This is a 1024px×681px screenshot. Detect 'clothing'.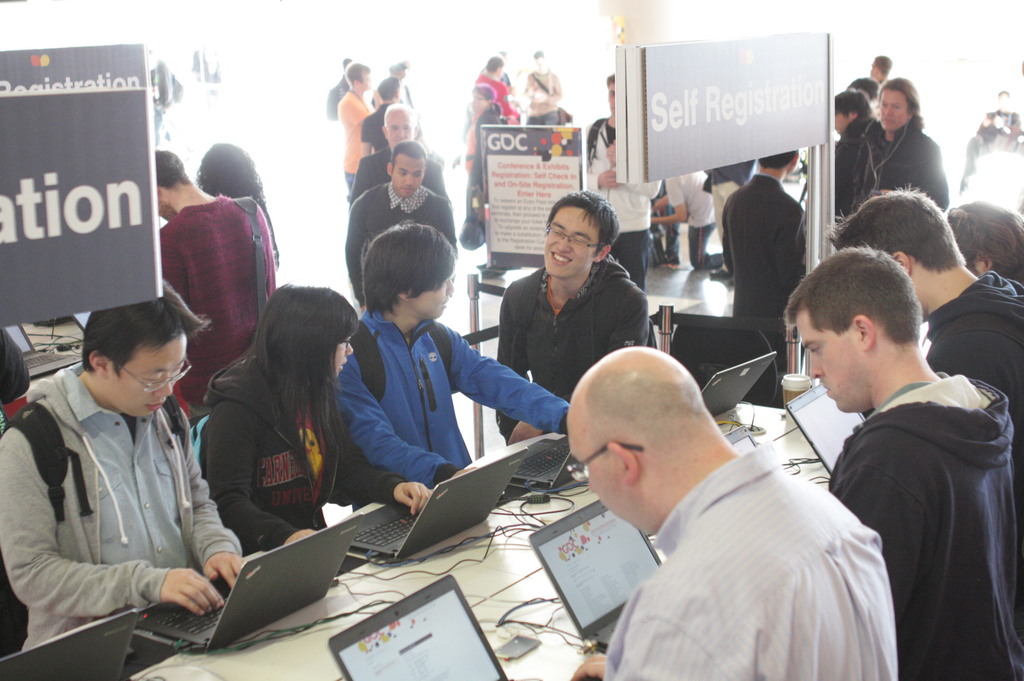
929/272/1023/445.
